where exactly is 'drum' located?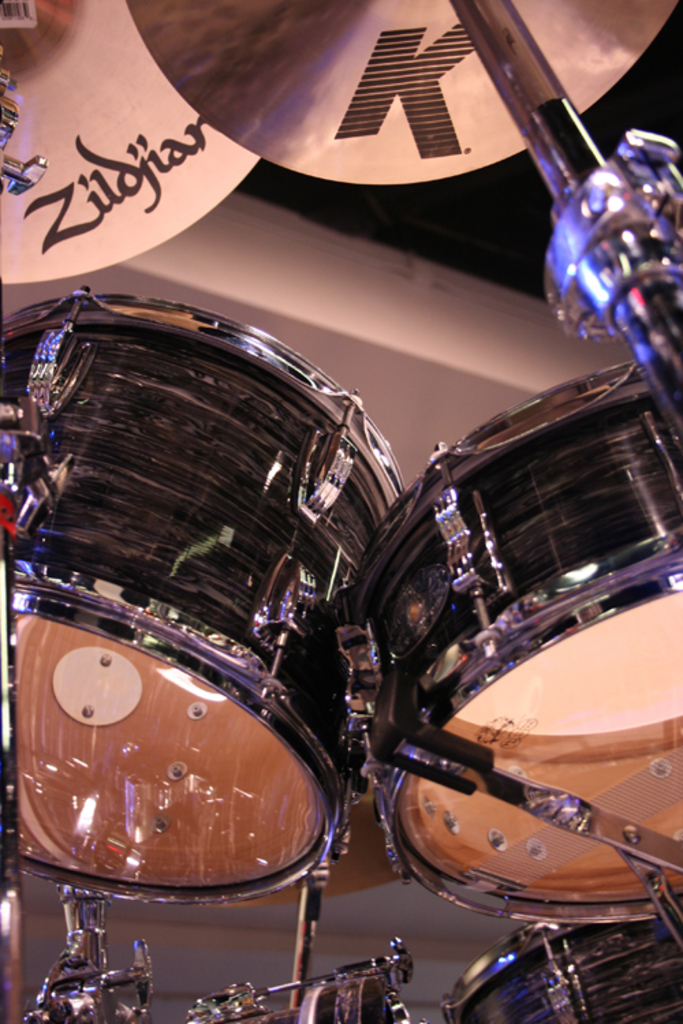
Its bounding box is [348, 363, 682, 922].
